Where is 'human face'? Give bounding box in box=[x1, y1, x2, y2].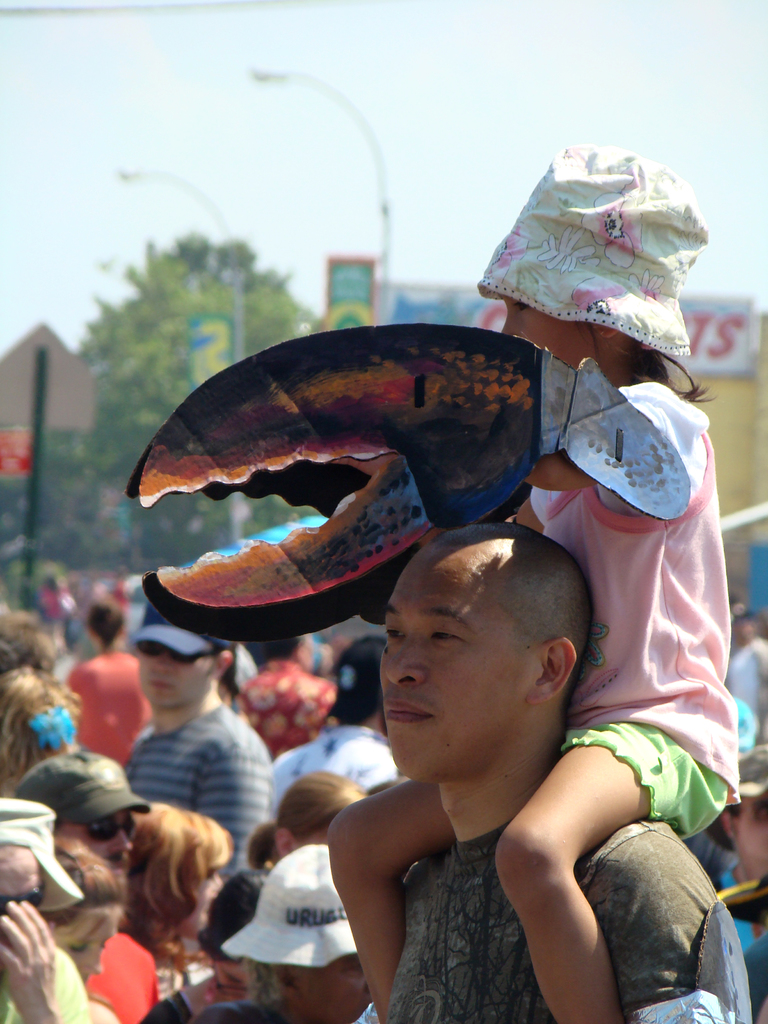
box=[501, 293, 584, 367].
